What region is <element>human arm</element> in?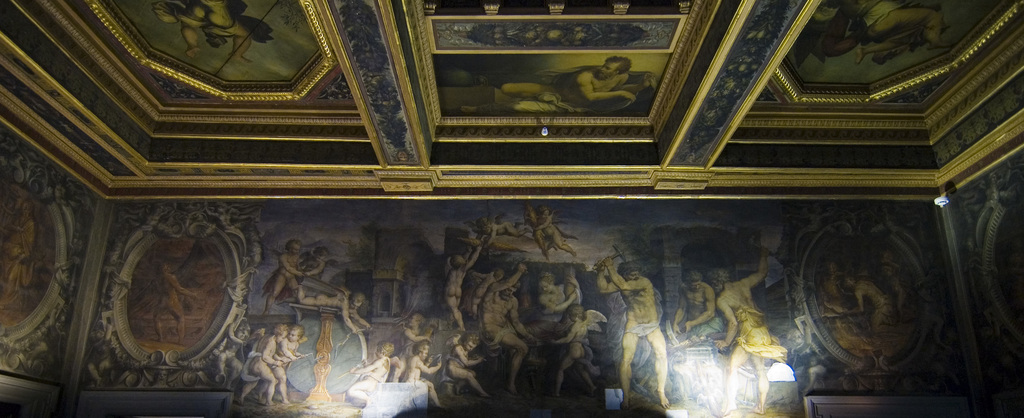
228:318:240:344.
